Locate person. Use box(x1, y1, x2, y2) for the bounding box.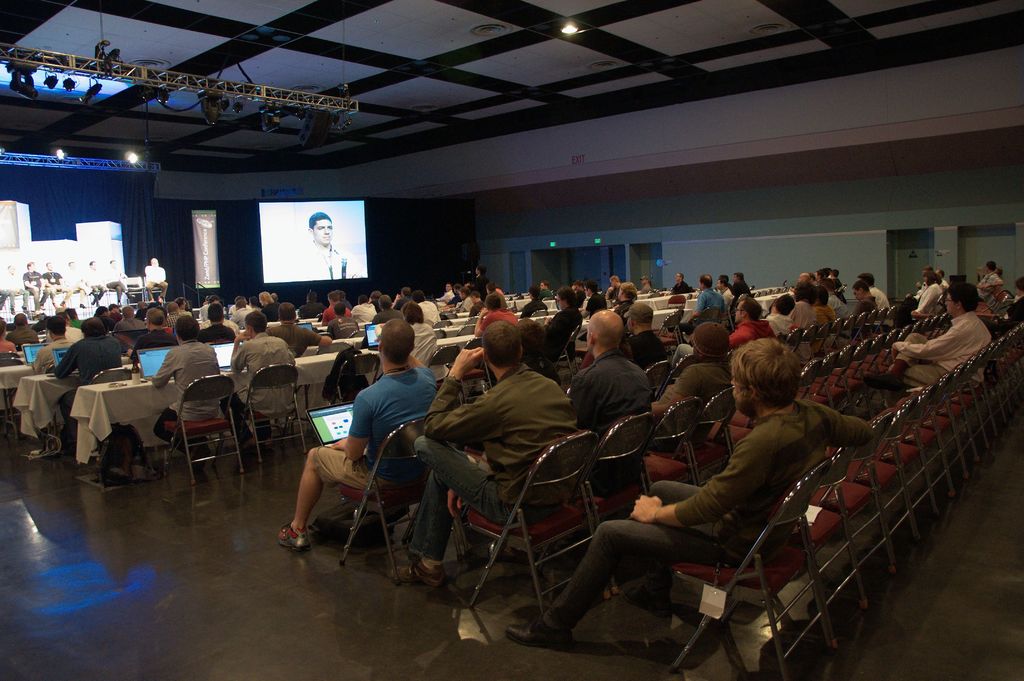
box(285, 209, 362, 281).
